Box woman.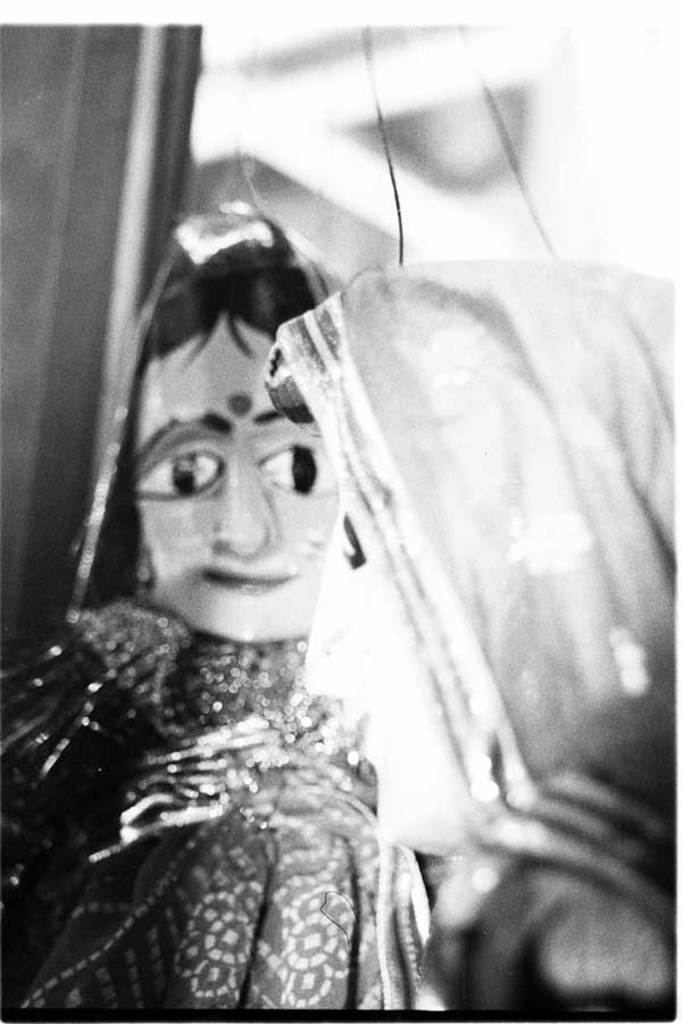
260, 256, 681, 1015.
